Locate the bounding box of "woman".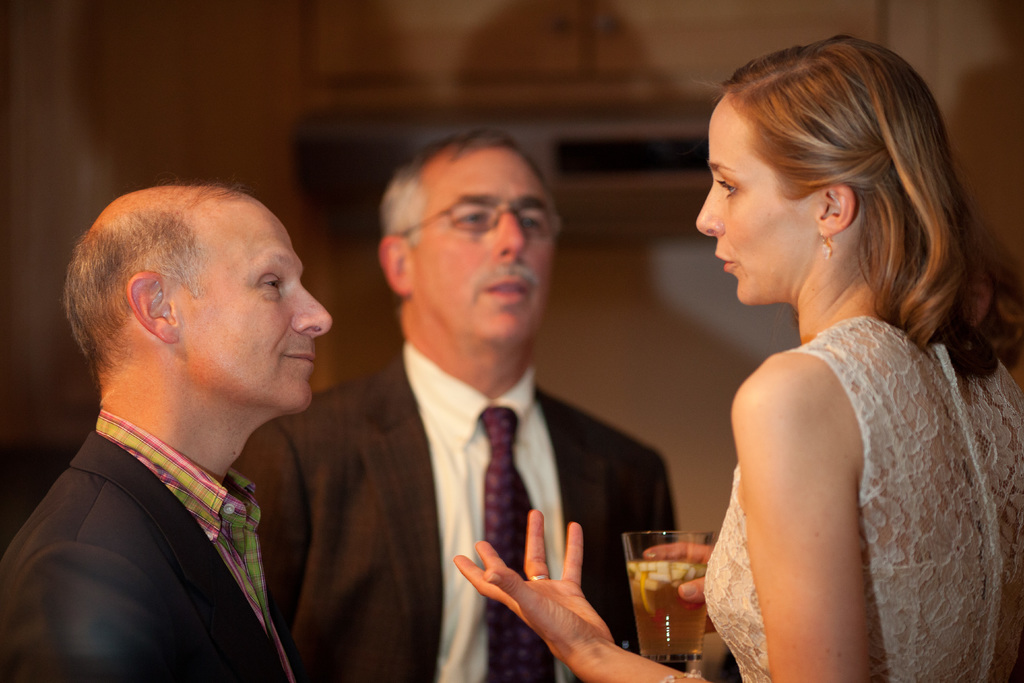
Bounding box: 636,42,997,682.
